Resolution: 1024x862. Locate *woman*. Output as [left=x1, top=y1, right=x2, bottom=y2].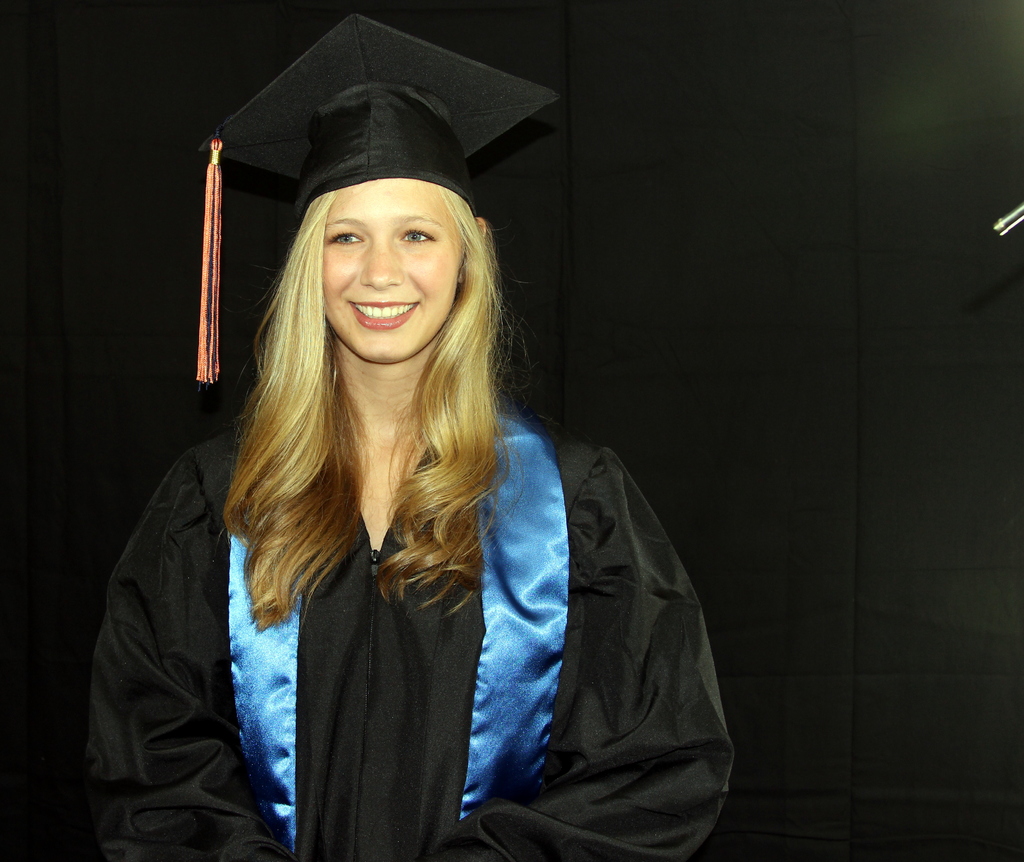
[left=67, top=31, right=737, bottom=861].
